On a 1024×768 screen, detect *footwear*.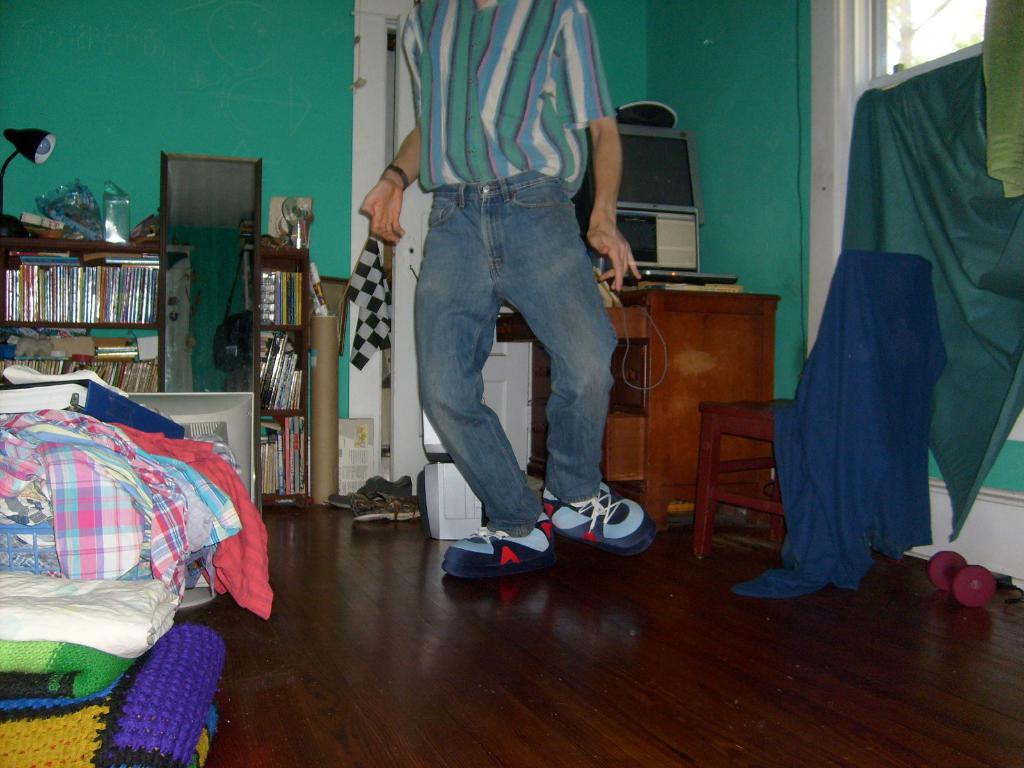
pyautogui.locateOnScreen(442, 508, 552, 576).
